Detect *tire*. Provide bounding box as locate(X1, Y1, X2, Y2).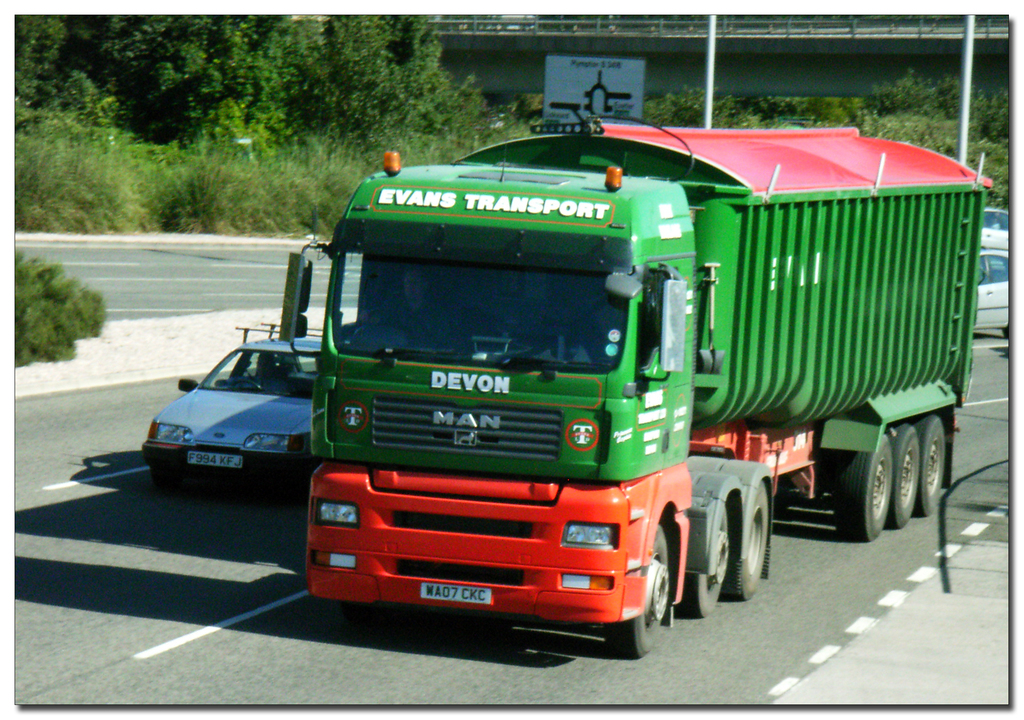
locate(349, 600, 388, 630).
